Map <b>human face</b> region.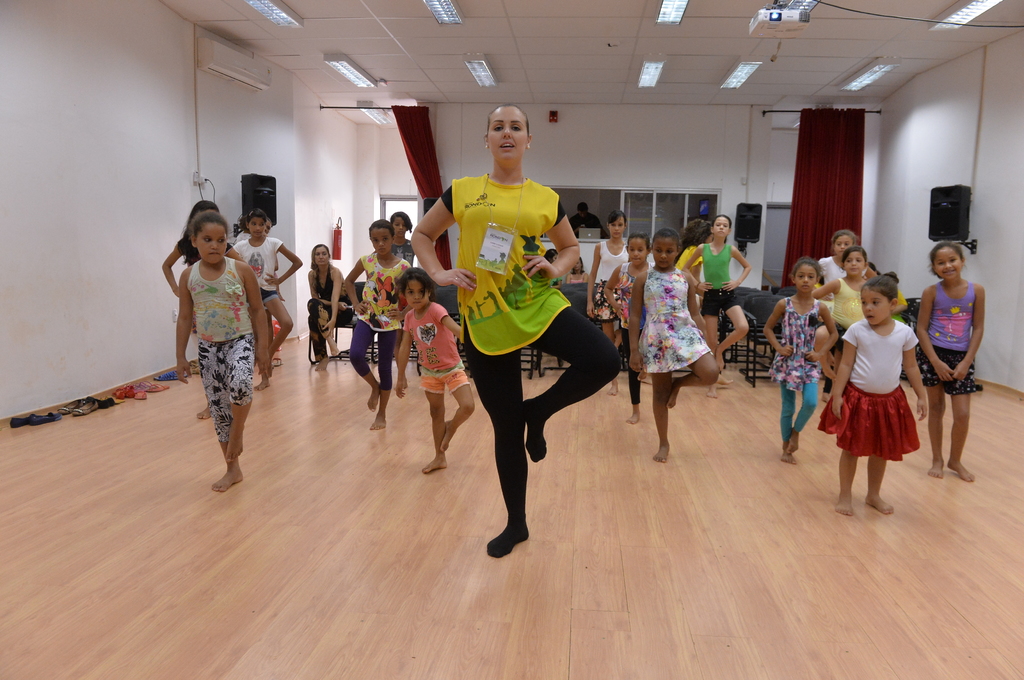
Mapped to (x1=395, y1=217, x2=406, y2=237).
